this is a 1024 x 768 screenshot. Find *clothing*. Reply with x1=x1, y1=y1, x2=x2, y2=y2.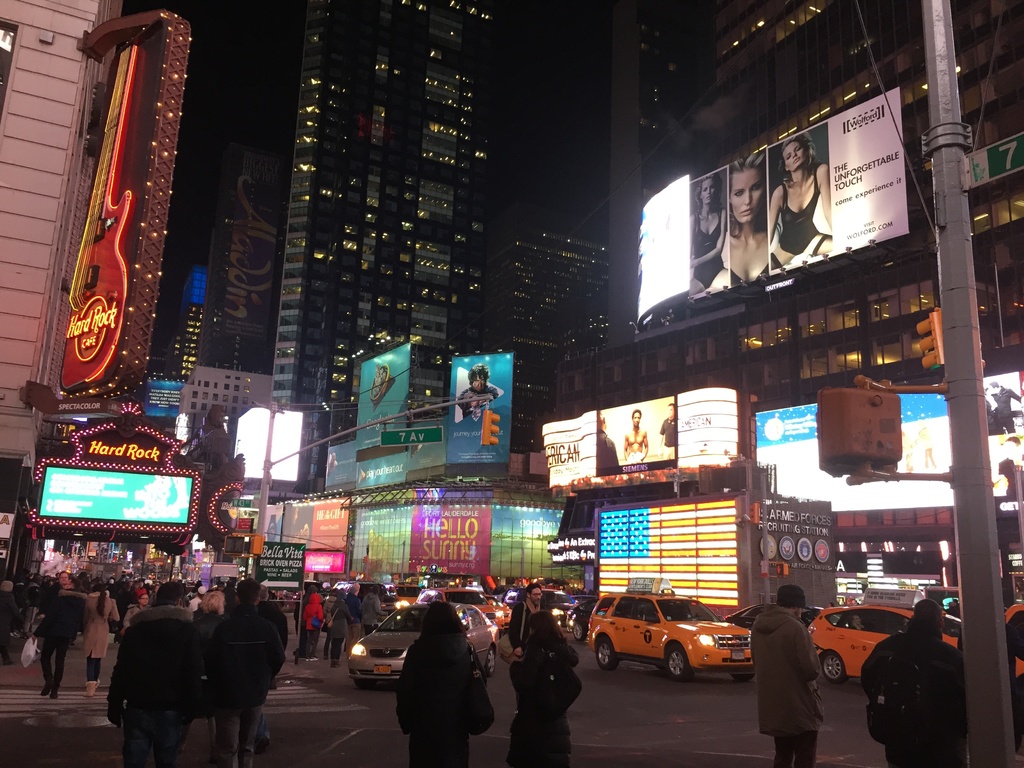
x1=456, y1=388, x2=500, y2=420.
